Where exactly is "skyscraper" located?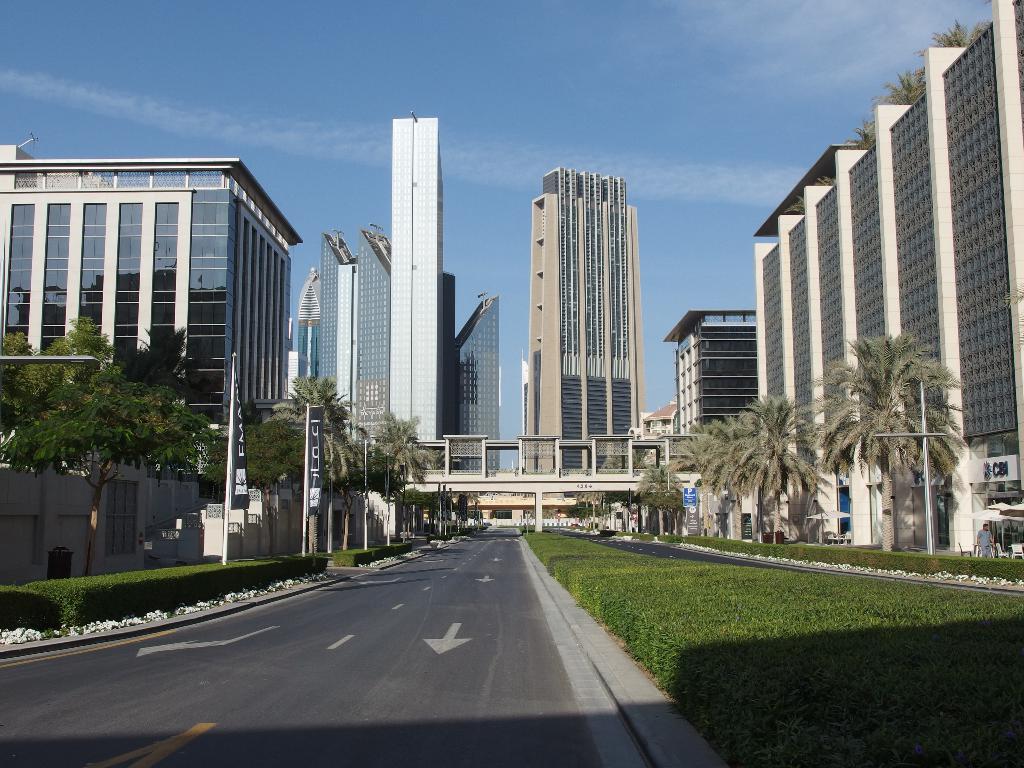
Its bounding box is 0 136 299 400.
